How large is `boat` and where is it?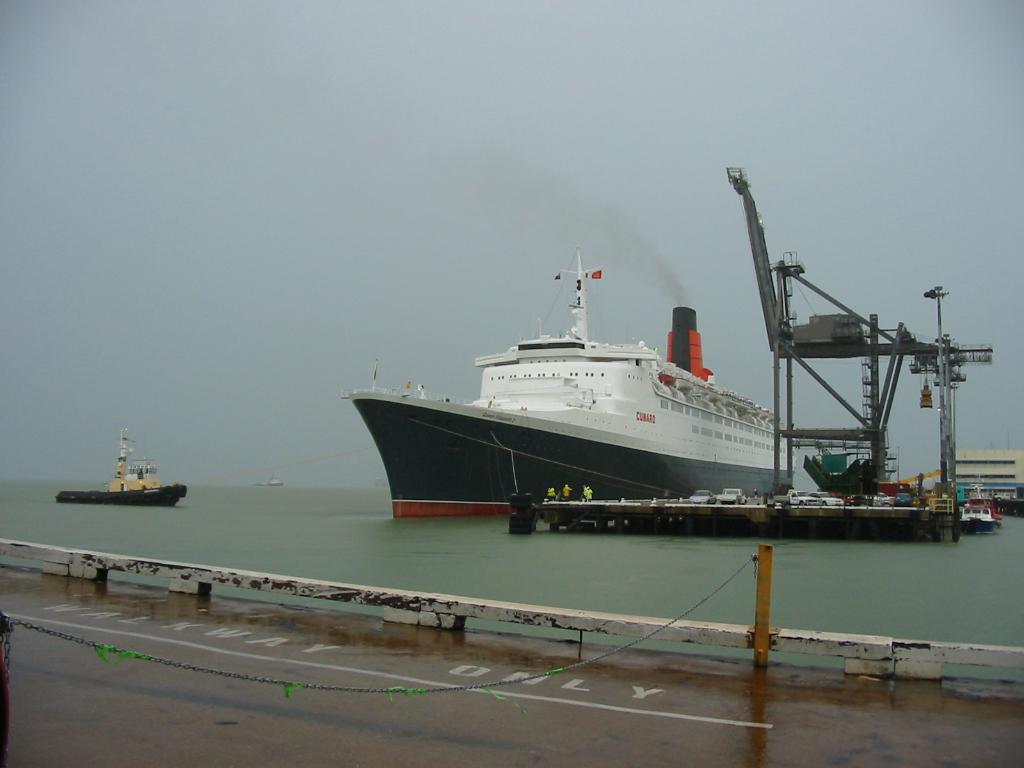
Bounding box: <region>964, 503, 1004, 529</region>.
